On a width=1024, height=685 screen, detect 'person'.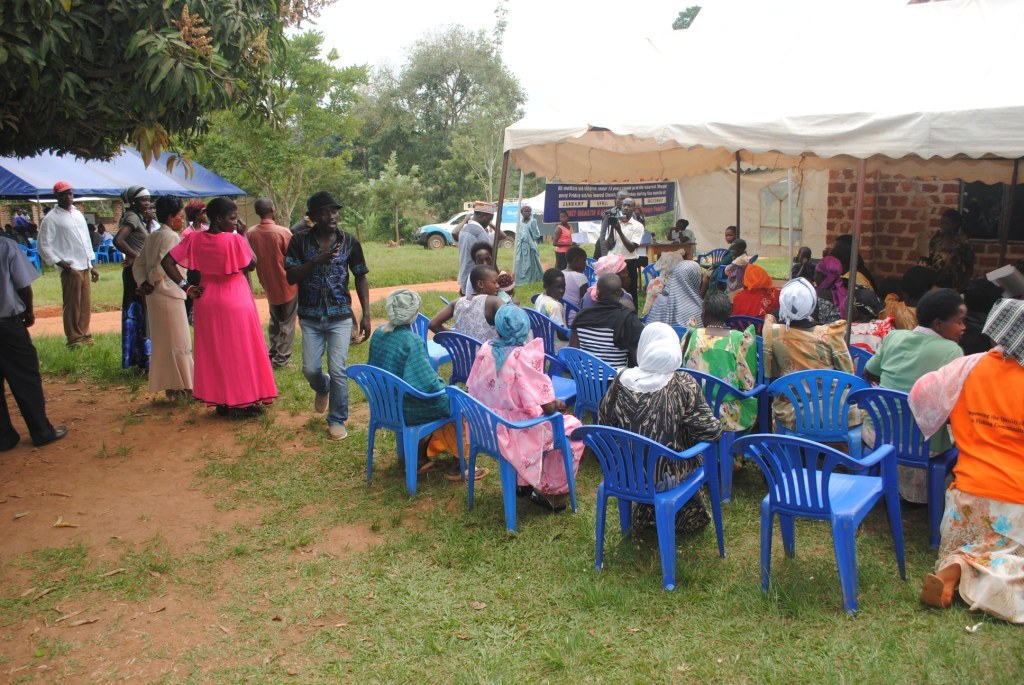
{"left": 461, "top": 305, "right": 590, "bottom": 511}.
